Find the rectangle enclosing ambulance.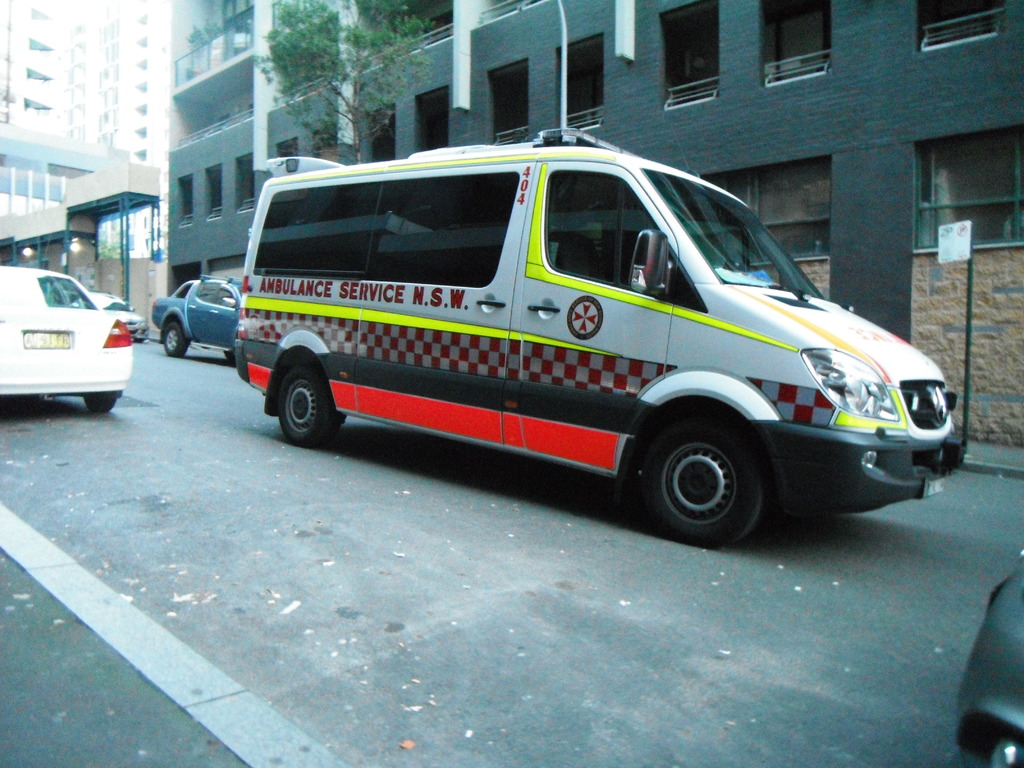
pyautogui.locateOnScreen(233, 121, 963, 543).
